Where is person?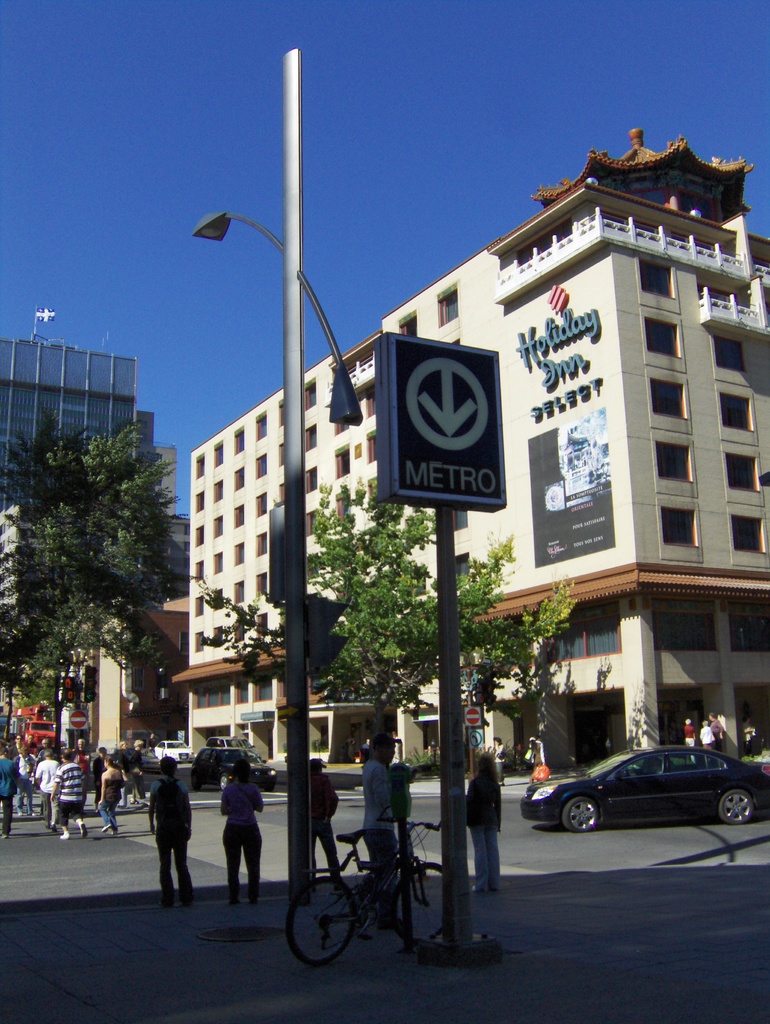
left=291, top=753, right=341, bottom=890.
